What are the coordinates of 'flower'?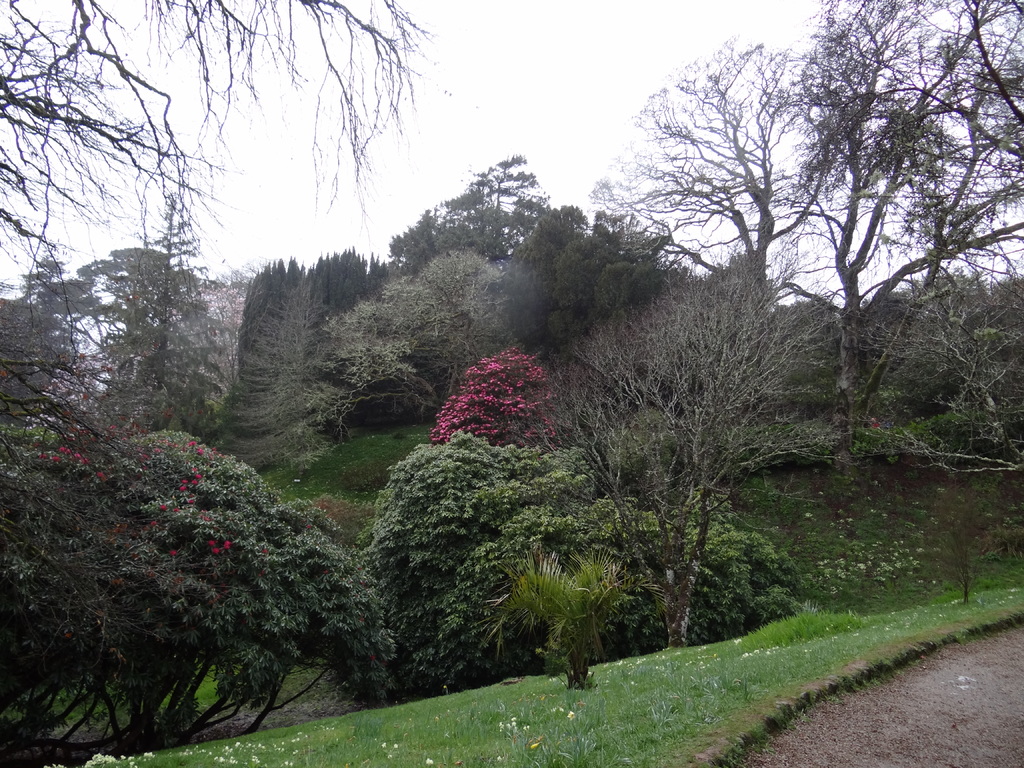
box=[194, 447, 205, 455].
